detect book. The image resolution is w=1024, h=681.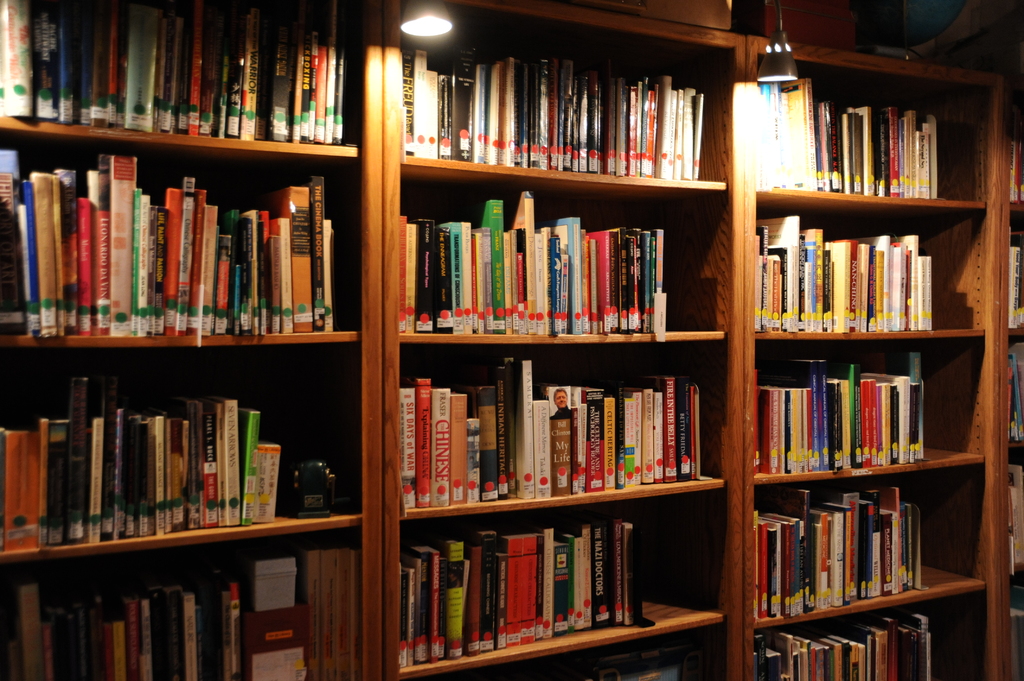
<box>465,197,508,342</box>.
